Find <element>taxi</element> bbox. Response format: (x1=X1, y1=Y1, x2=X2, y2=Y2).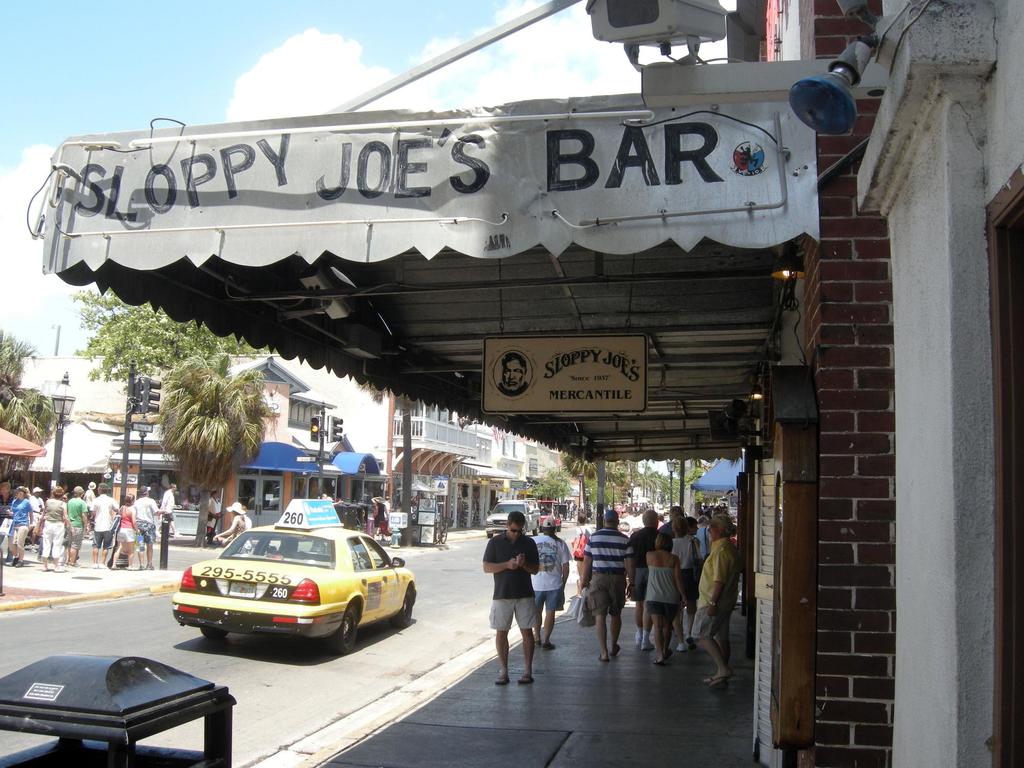
(x1=173, y1=501, x2=419, y2=650).
